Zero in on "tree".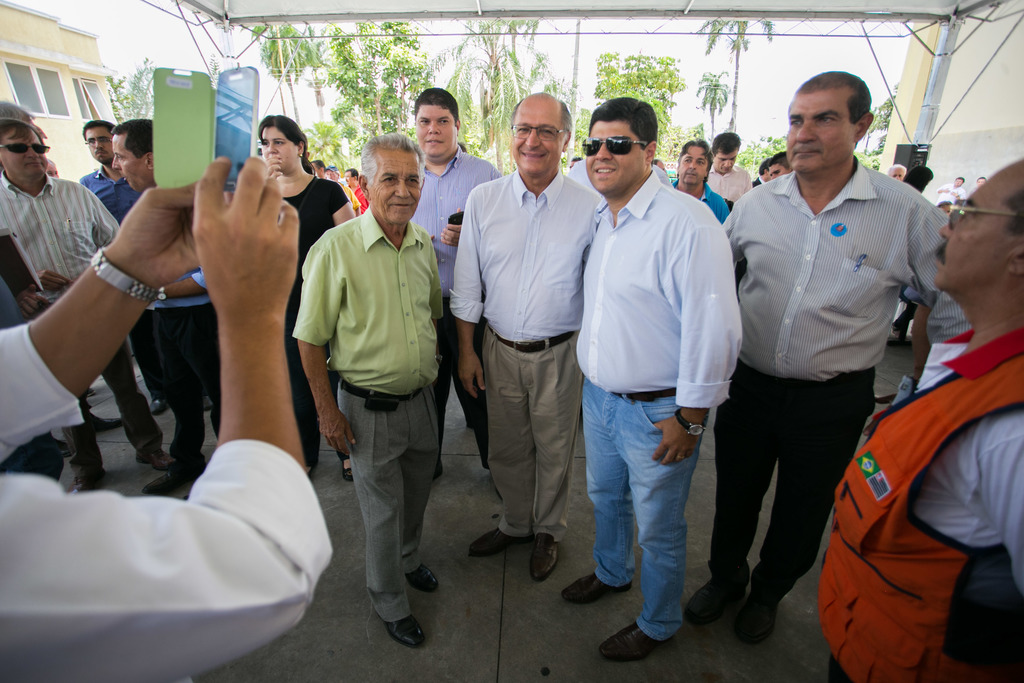
Zeroed in: <box>582,49,678,158</box>.
